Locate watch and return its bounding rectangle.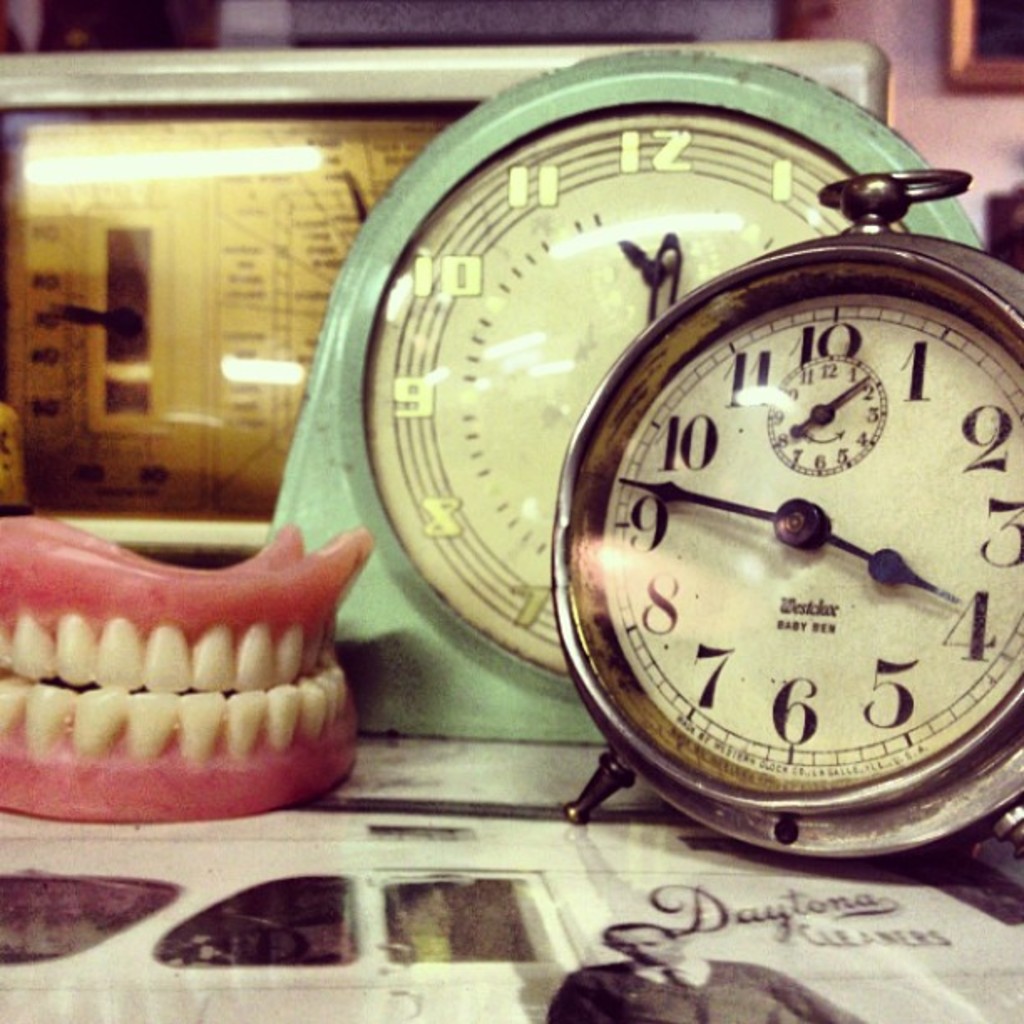
x1=547 y1=162 x2=1022 y2=862.
